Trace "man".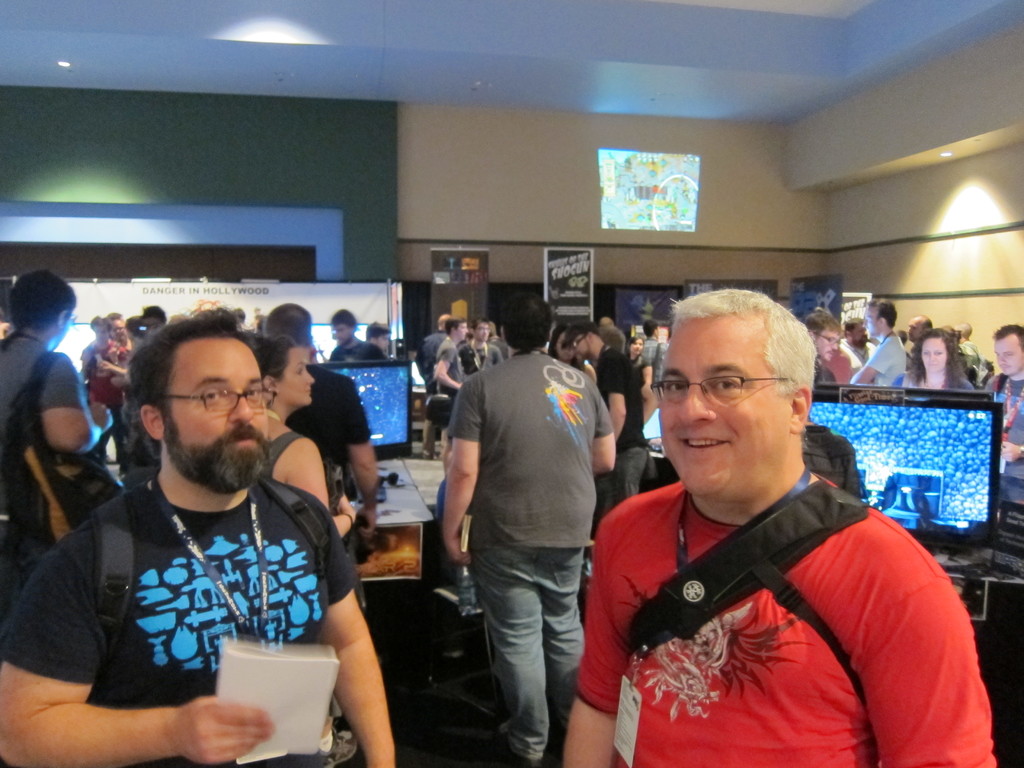
Traced to <region>840, 317, 878, 378</region>.
